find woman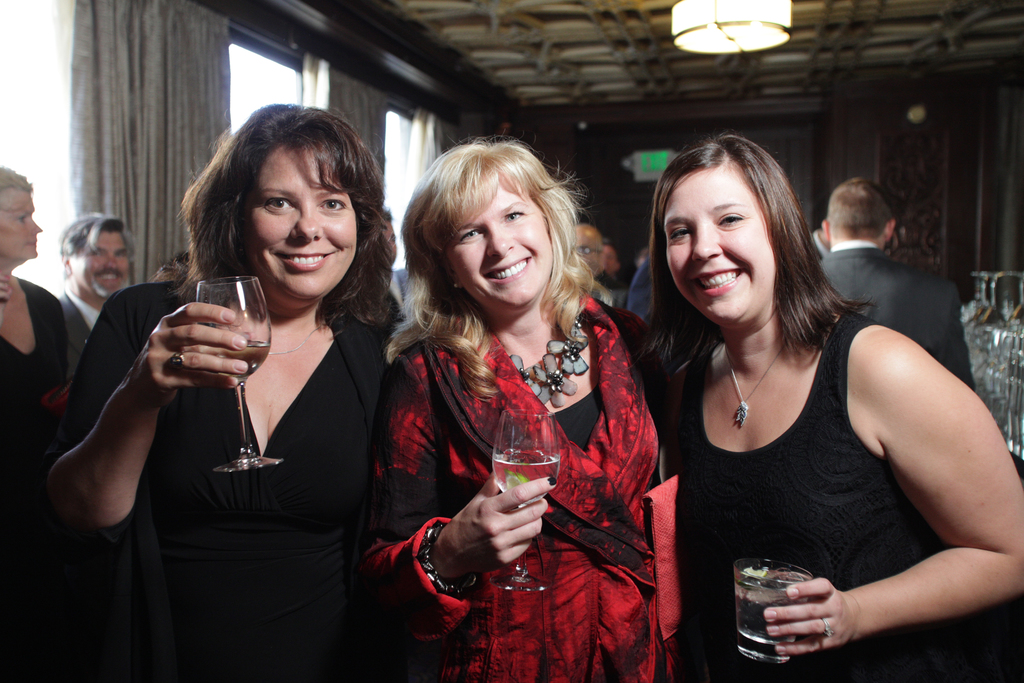
[left=77, top=104, right=397, bottom=671]
